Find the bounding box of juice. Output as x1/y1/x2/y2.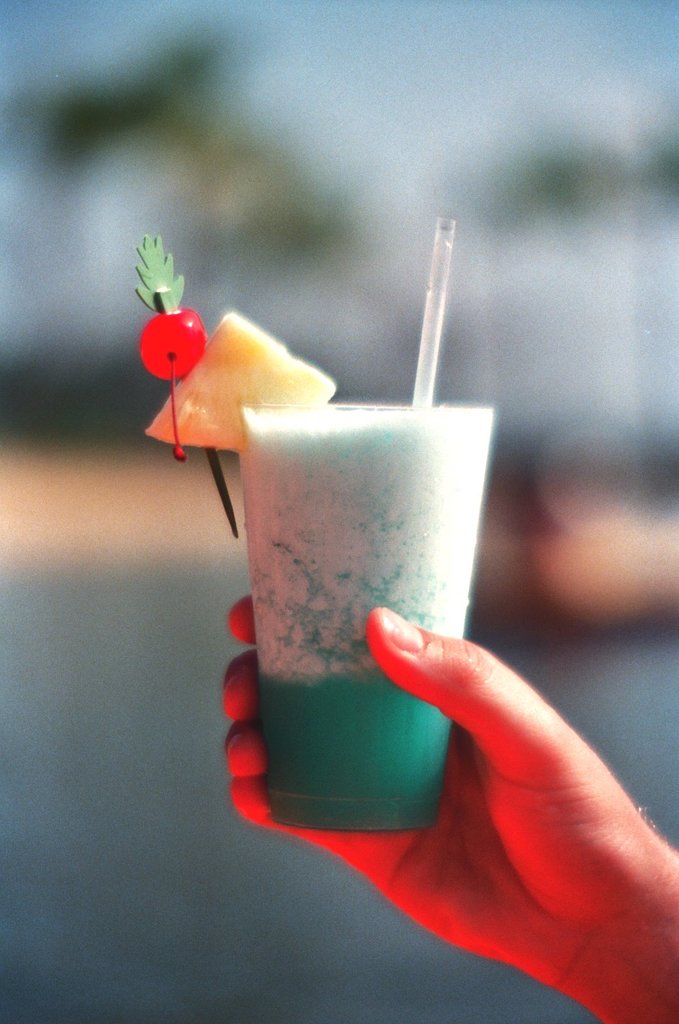
232/351/473/839.
